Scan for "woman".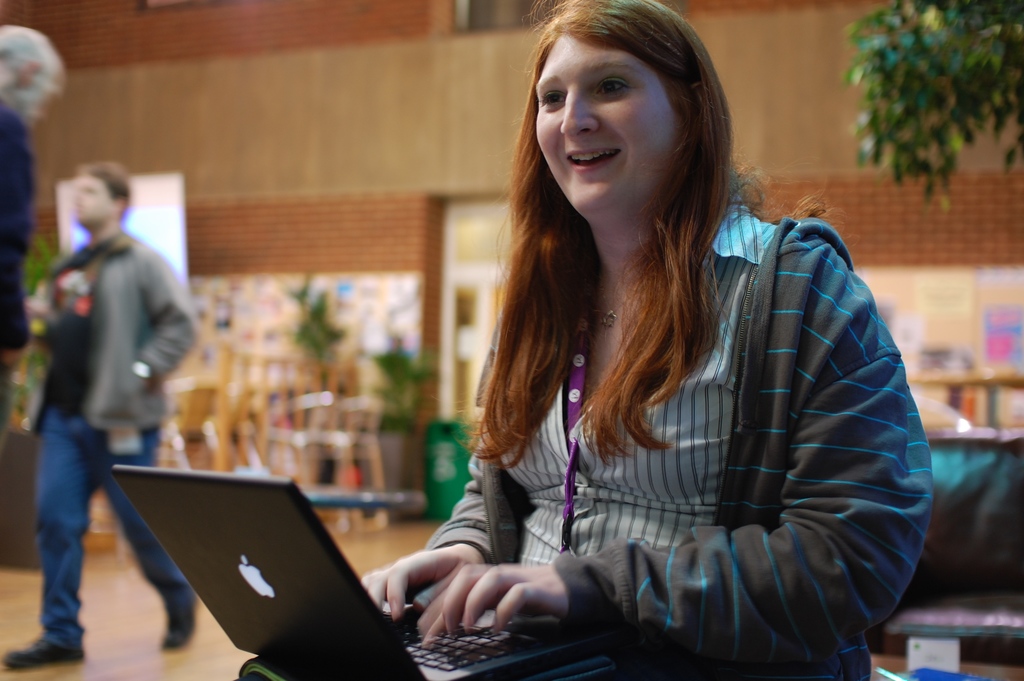
Scan result: (343,24,940,677).
